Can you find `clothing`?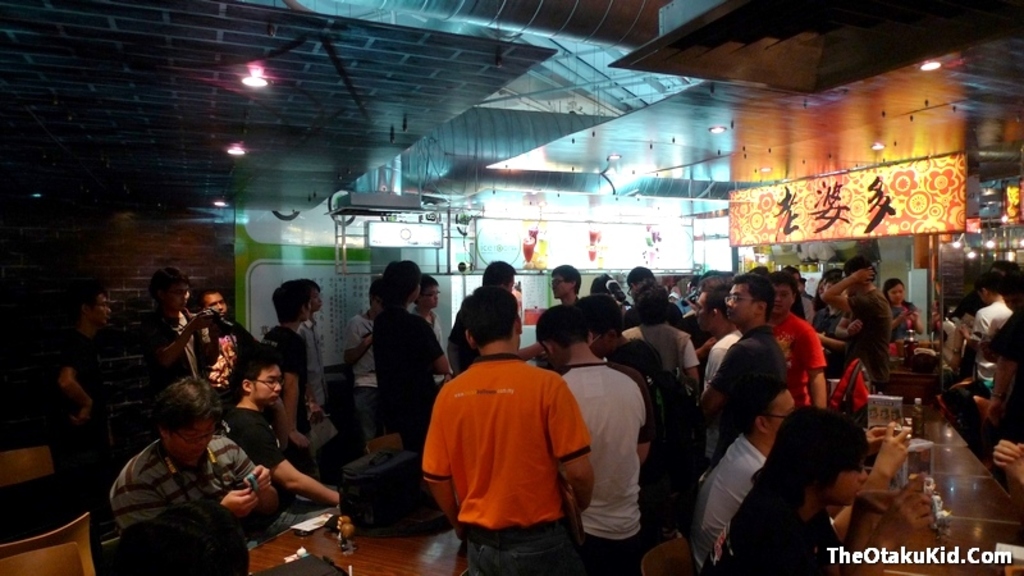
Yes, bounding box: (557, 353, 654, 575).
